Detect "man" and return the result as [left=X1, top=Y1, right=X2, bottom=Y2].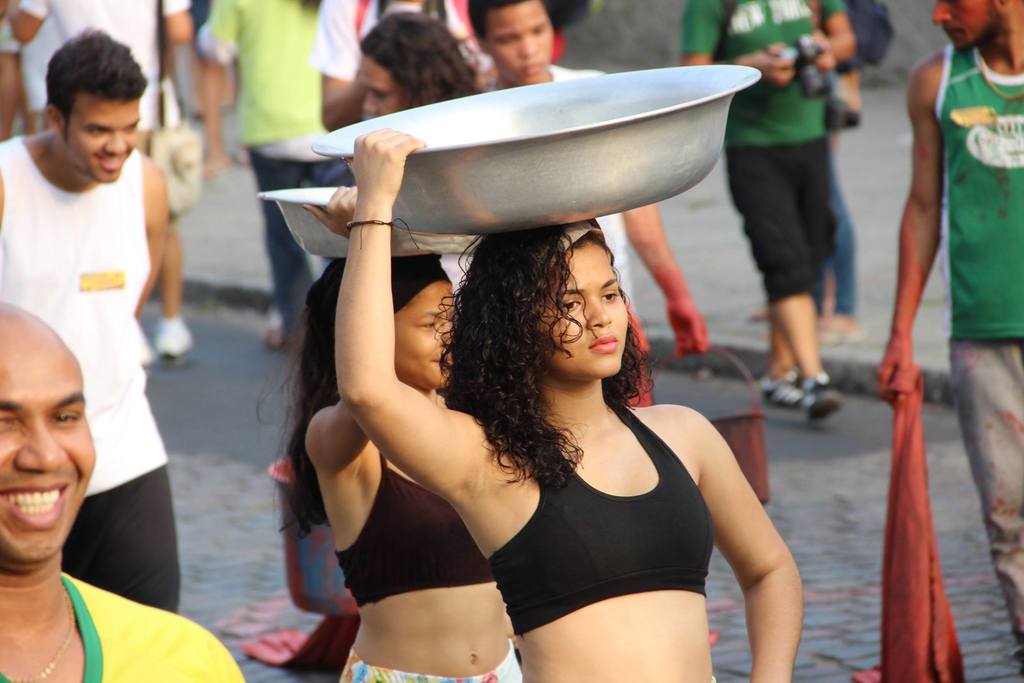
[left=873, top=0, right=1023, bottom=682].
